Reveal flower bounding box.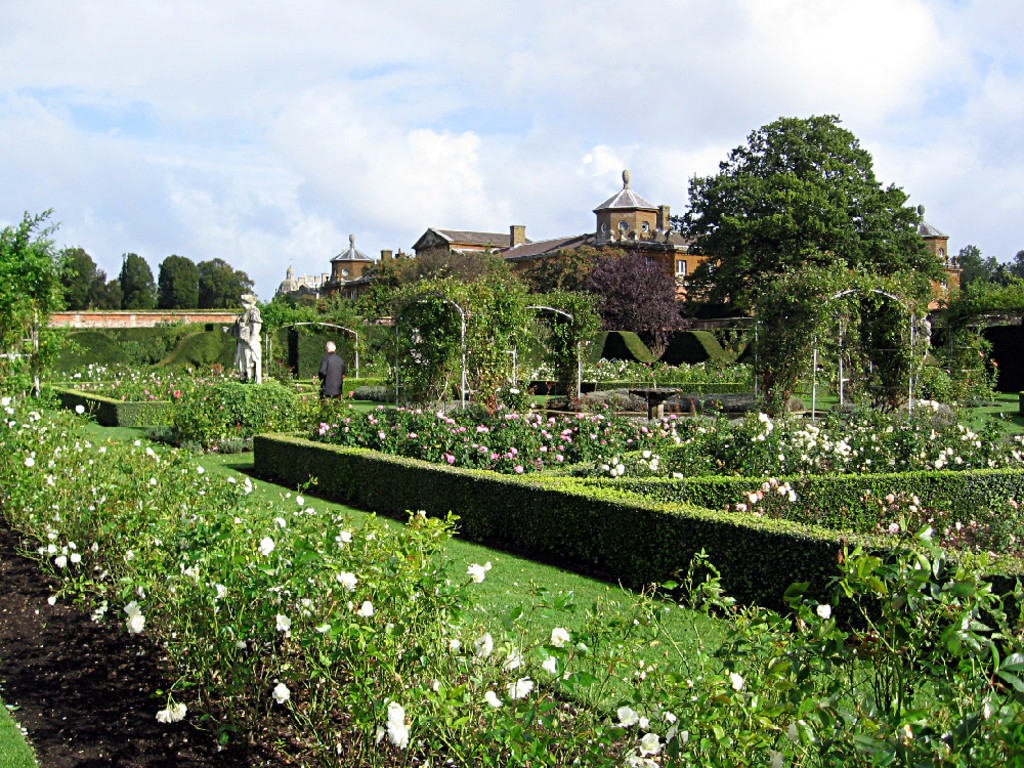
Revealed: rect(272, 613, 296, 632).
